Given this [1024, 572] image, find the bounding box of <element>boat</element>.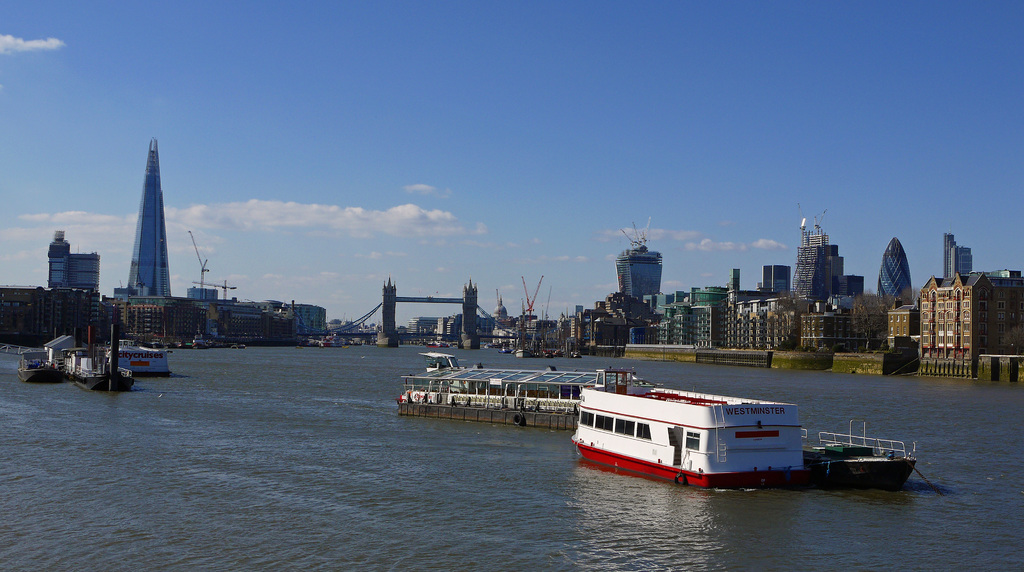
404, 344, 636, 433.
